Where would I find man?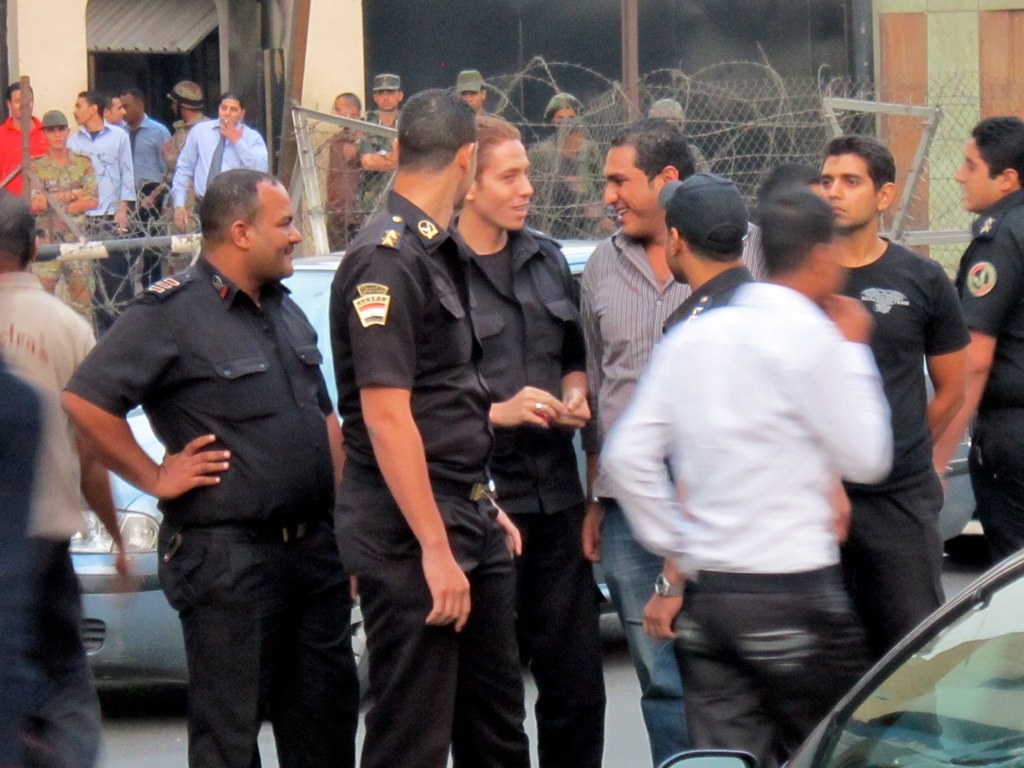
At <region>74, 138, 350, 758</region>.
